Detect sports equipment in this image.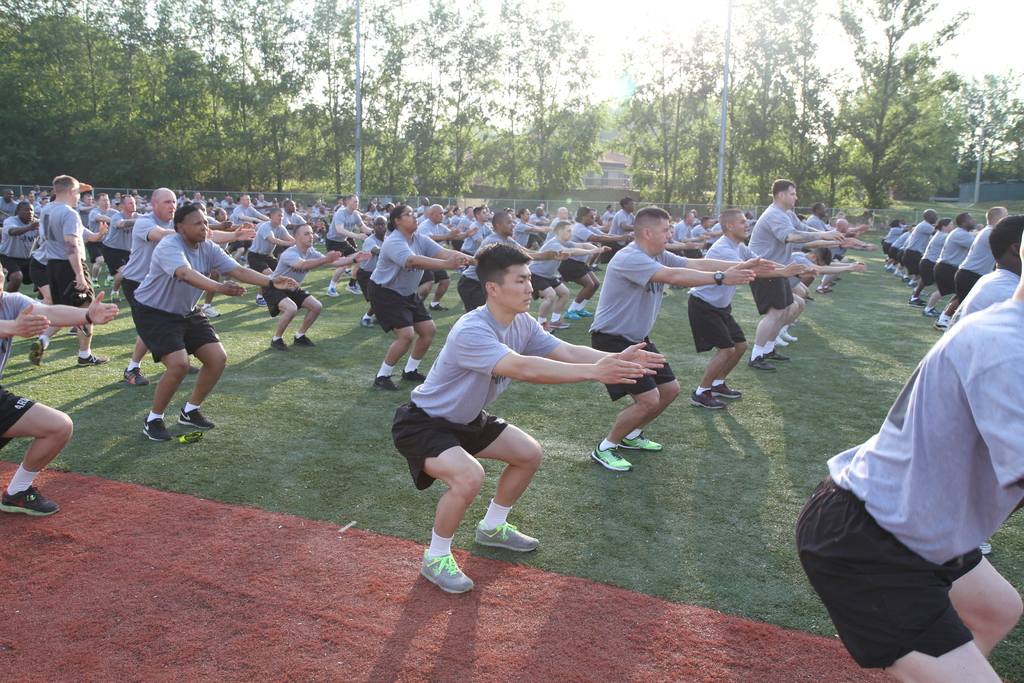
Detection: x1=593 y1=445 x2=632 y2=470.
